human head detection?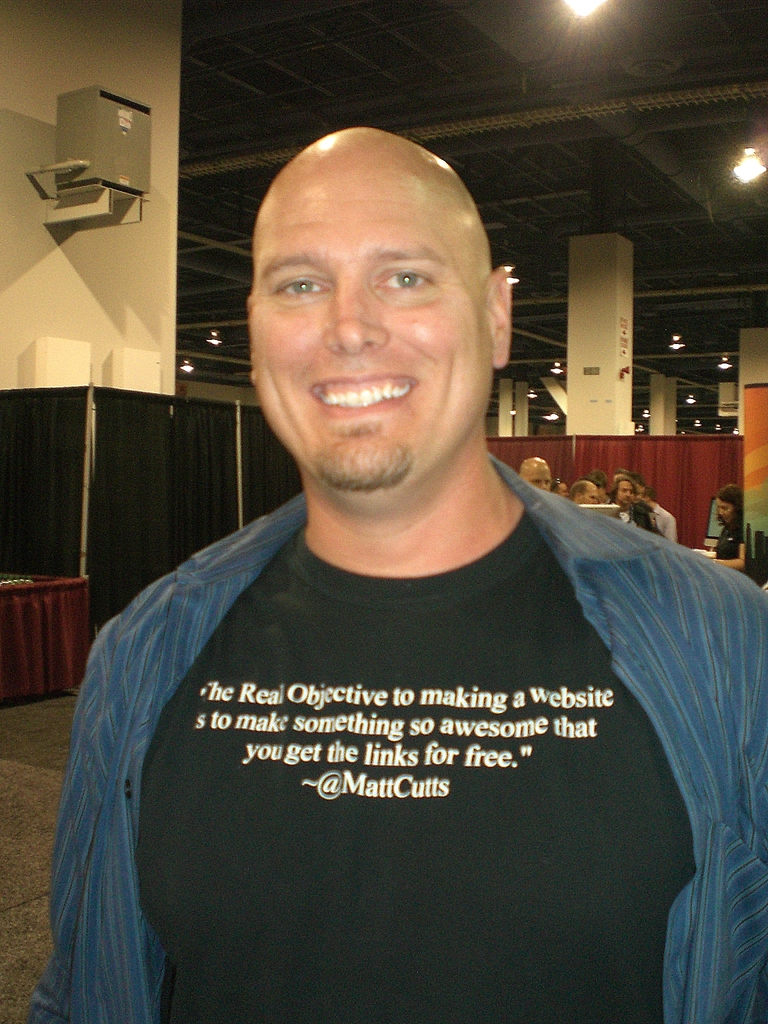
(553,478,569,499)
